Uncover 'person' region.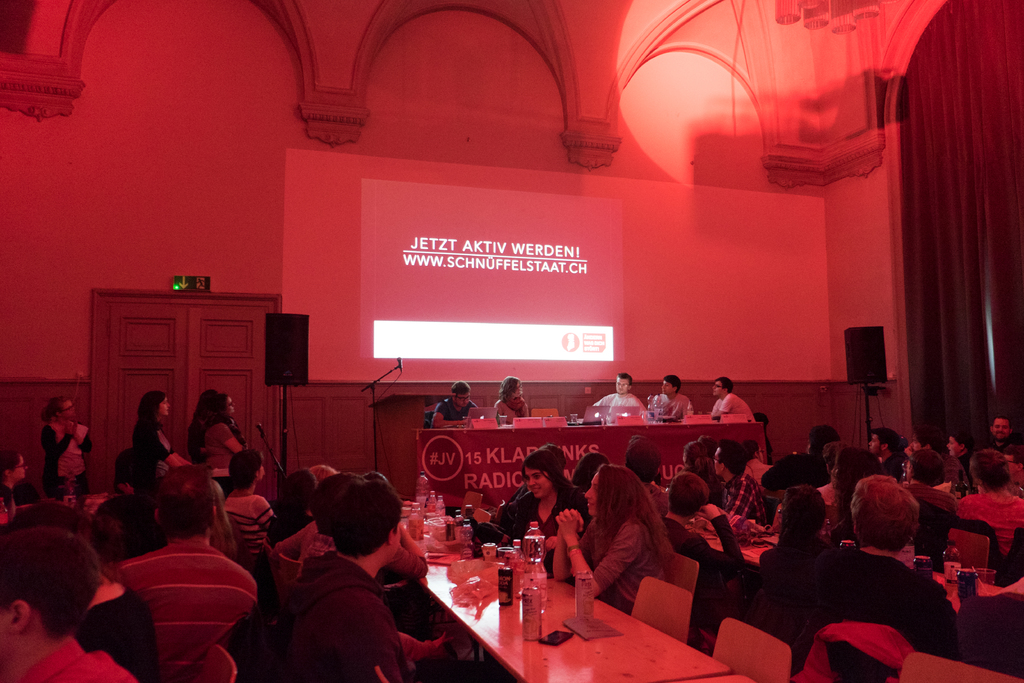
Uncovered: [187,391,260,495].
